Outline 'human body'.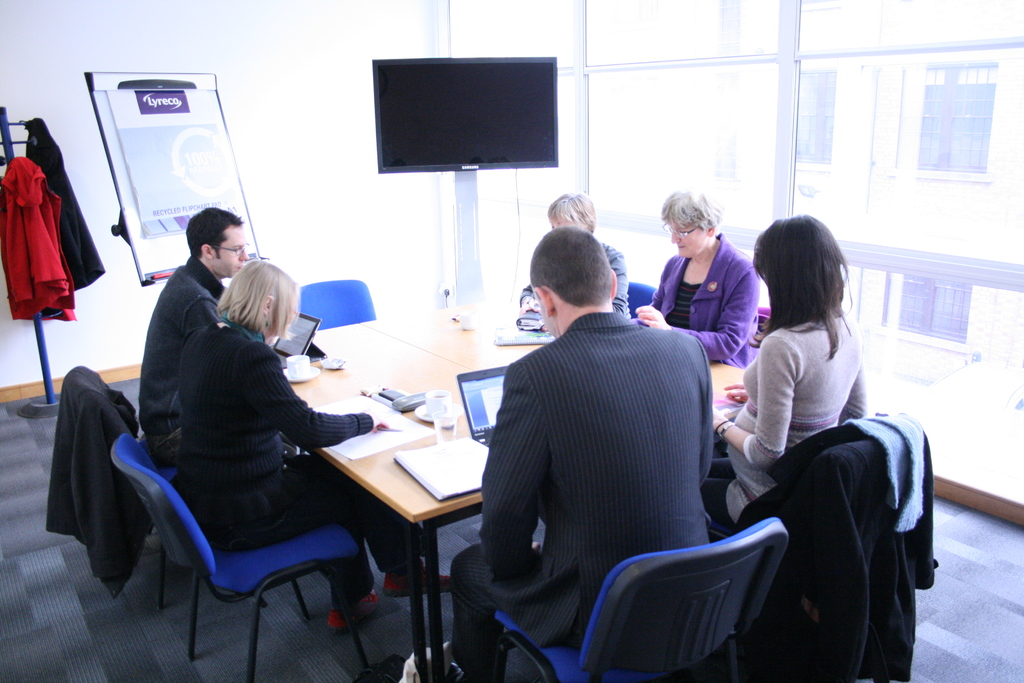
Outline: left=703, top=202, right=876, bottom=539.
